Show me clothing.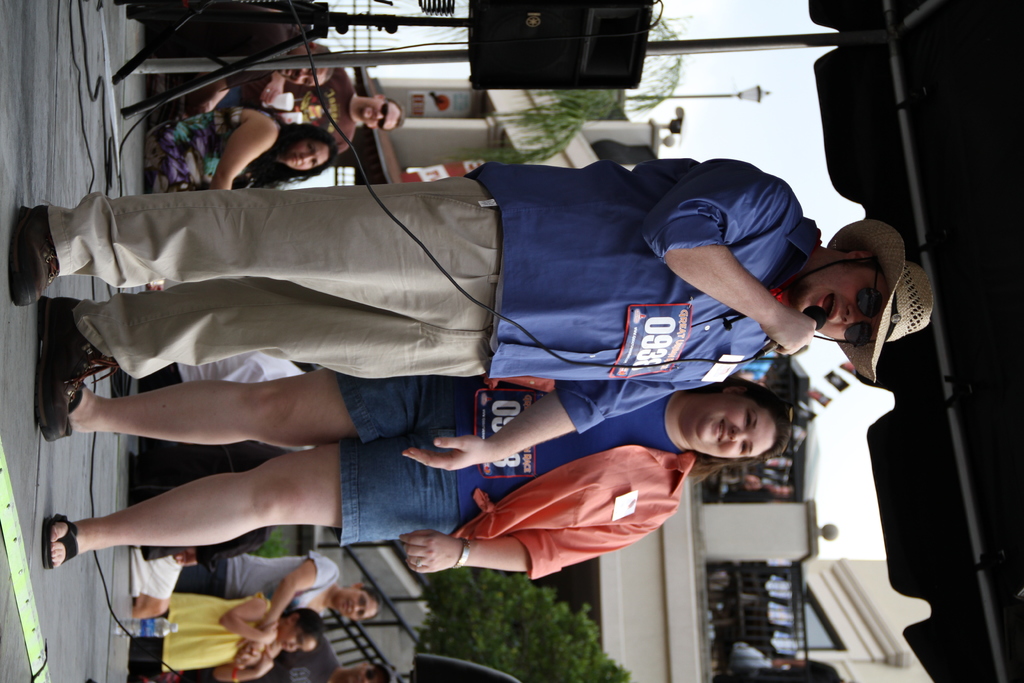
clothing is here: BBox(198, 64, 349, 158).
